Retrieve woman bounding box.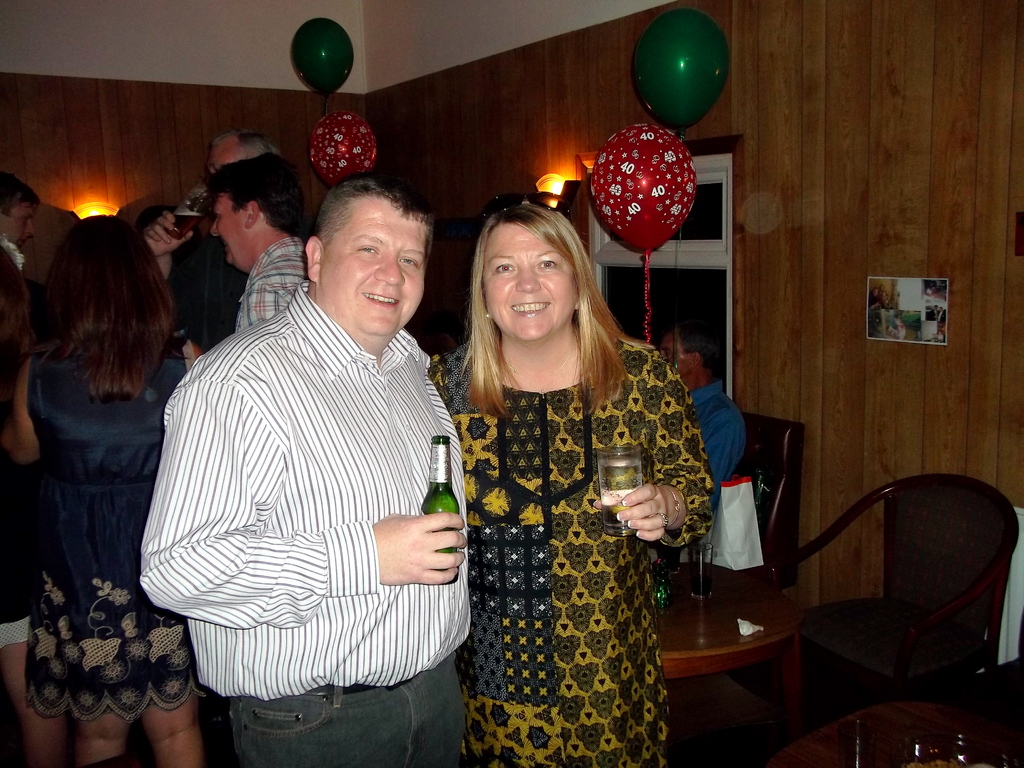
Bounding box: 4:216:203:767.
